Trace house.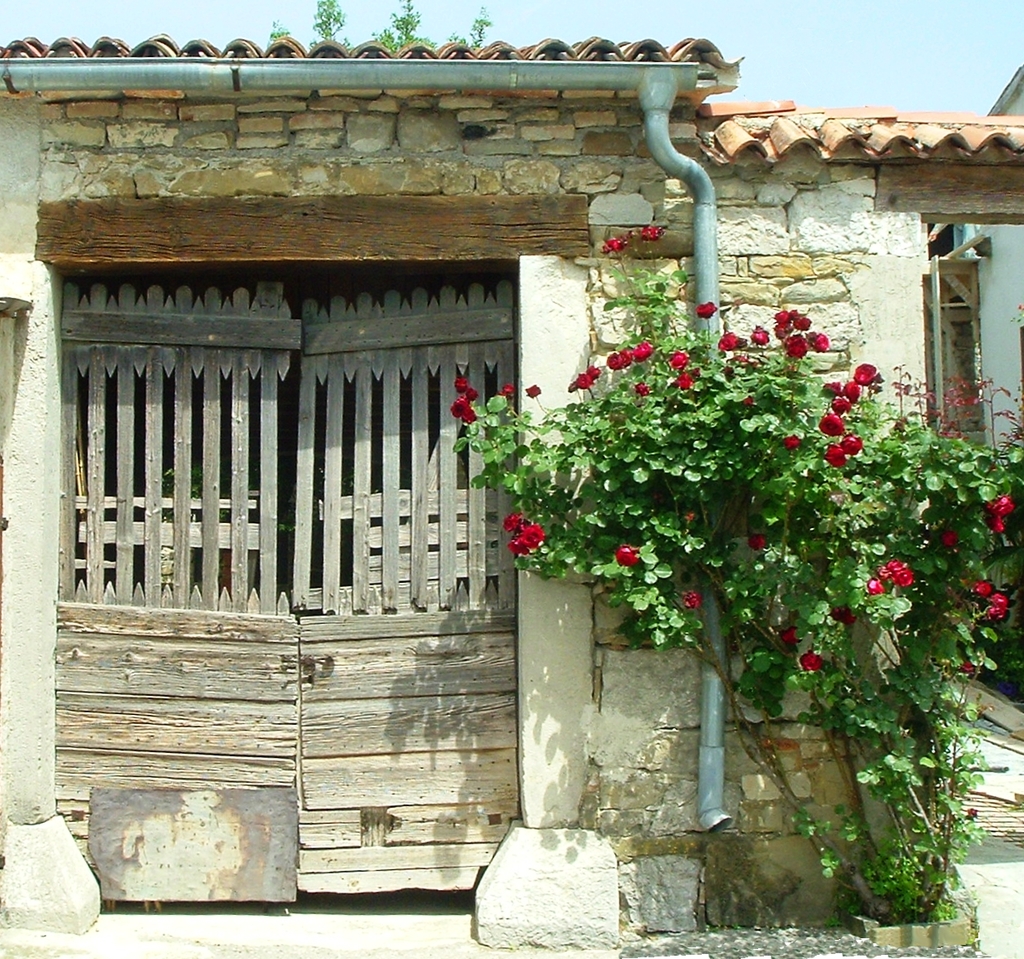
Traced to {"left": 0, "top": 28, "right": 1023, "bottom": 958}.
